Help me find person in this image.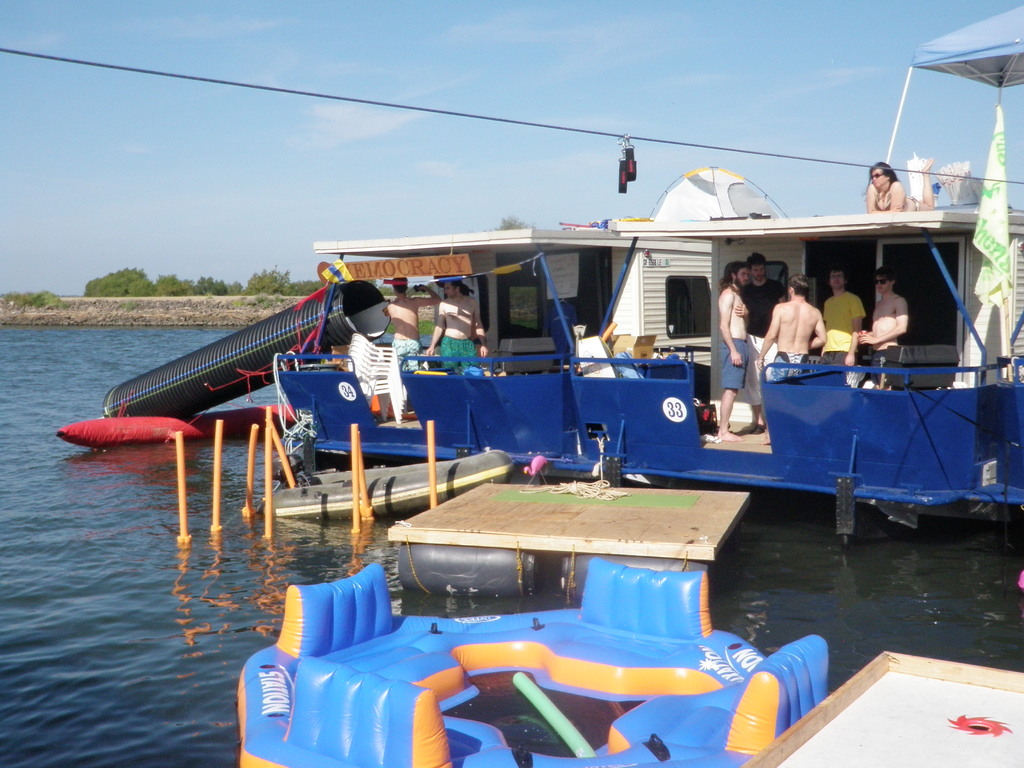
Found it: bbox(870, 162, 936, 209).
